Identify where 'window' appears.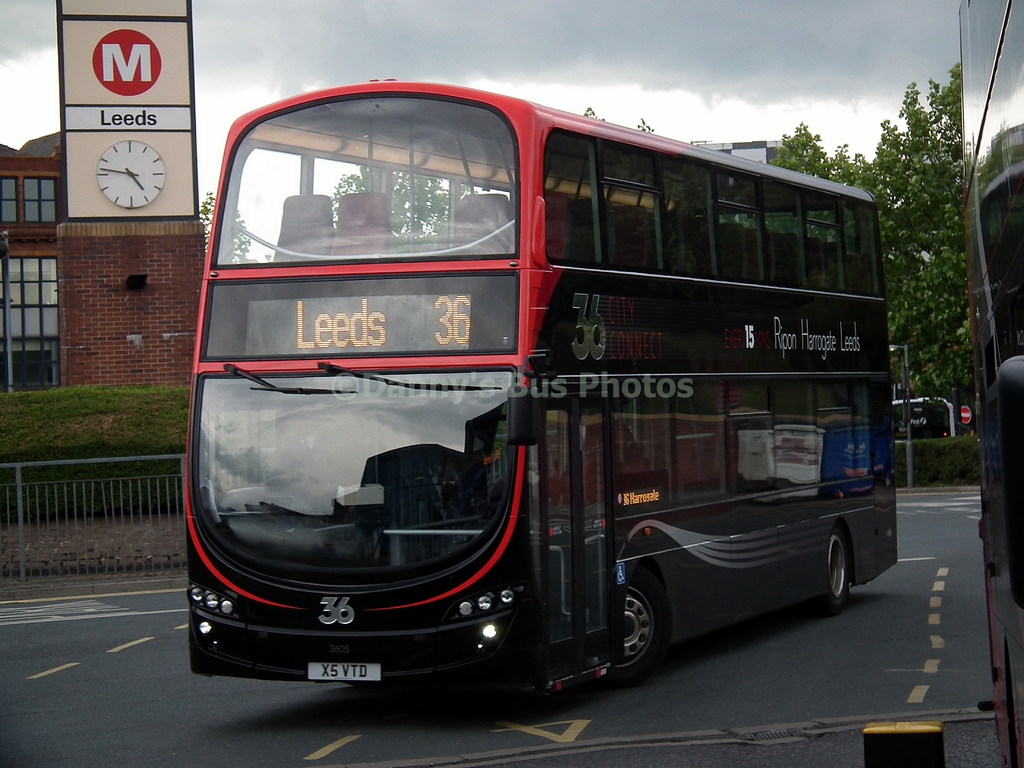
Appears at x1=0, y1=173, x2=24, y2=225.
